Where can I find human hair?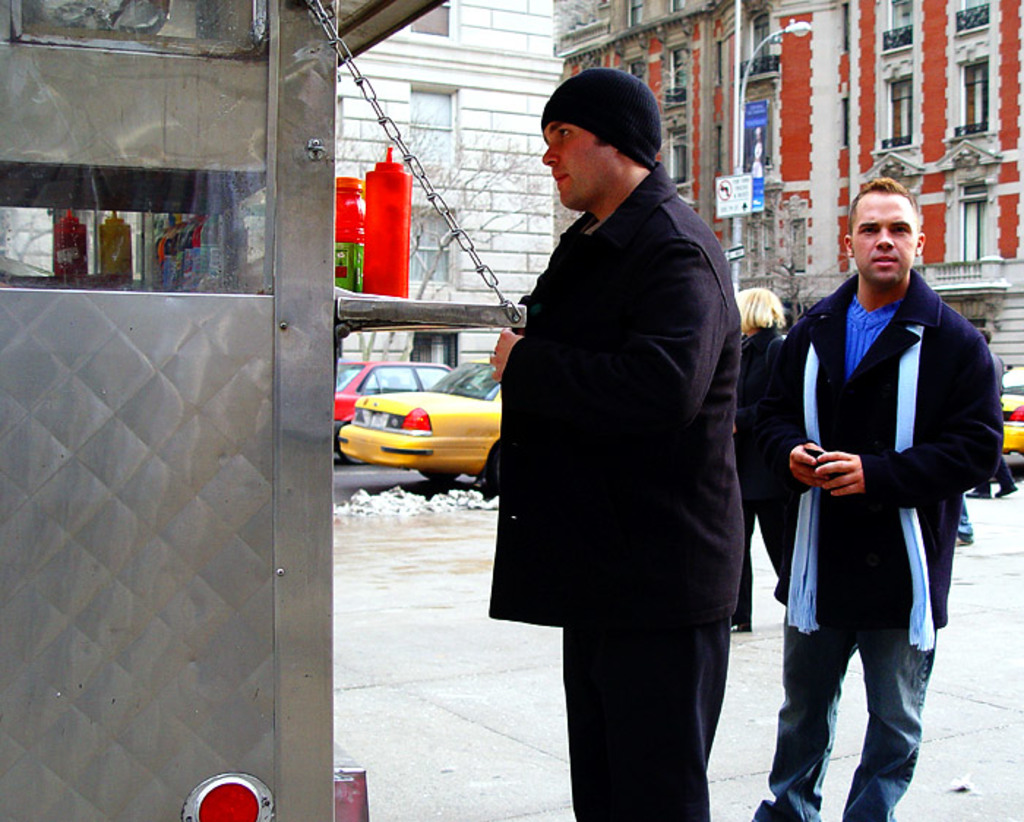
You can find it at left=843, top=171, right=920, bottom=238.
